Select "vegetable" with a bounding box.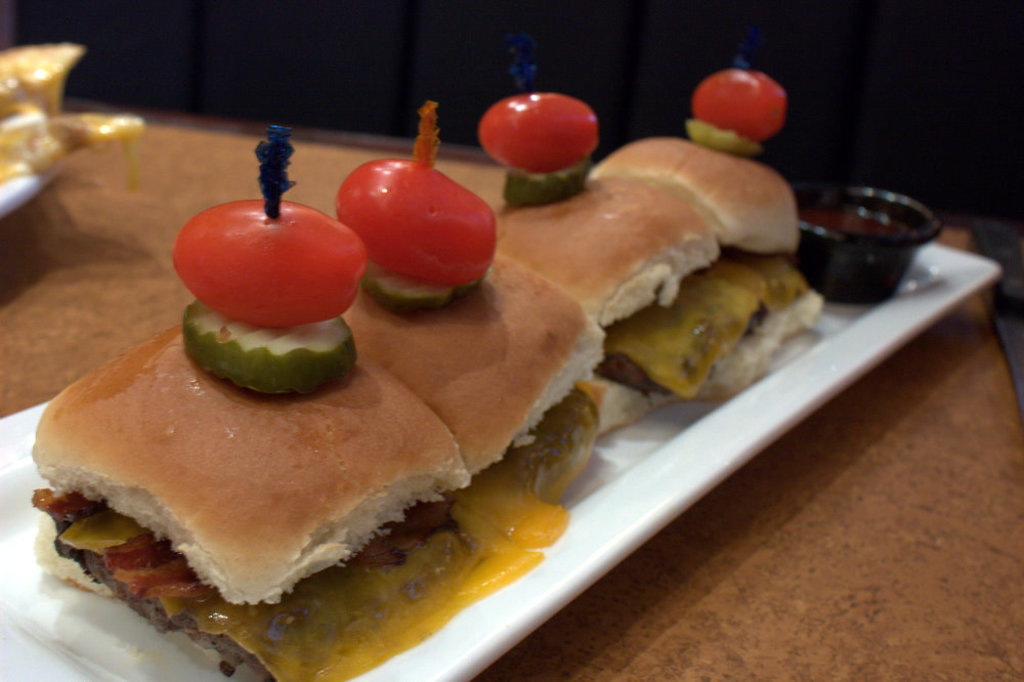
686,123,761,160.
